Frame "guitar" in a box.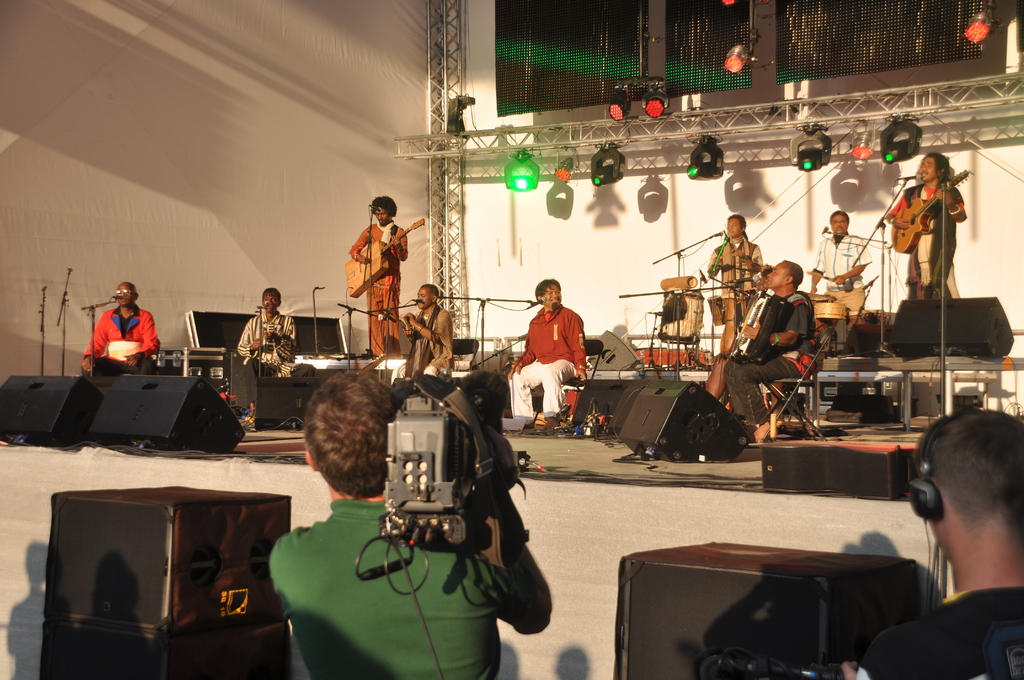
{"left": 890, "top": 165, "right": 972, "bottom": 255}.
